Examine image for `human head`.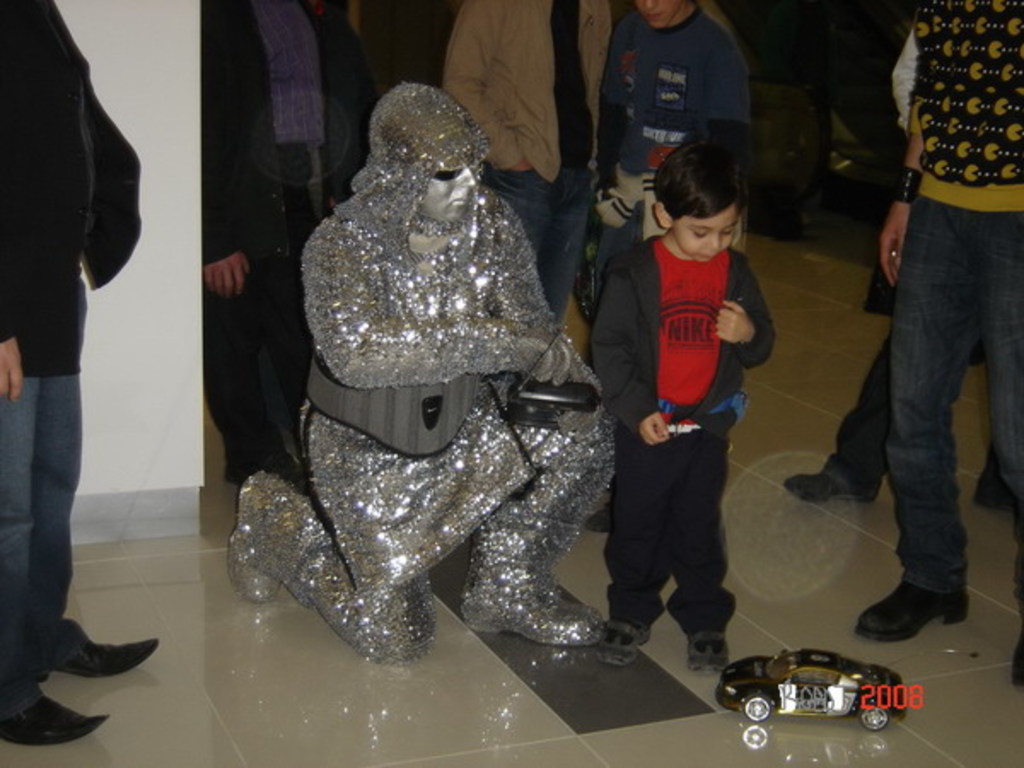
Examination result: <region>650, 142, 741, 259</region>.
